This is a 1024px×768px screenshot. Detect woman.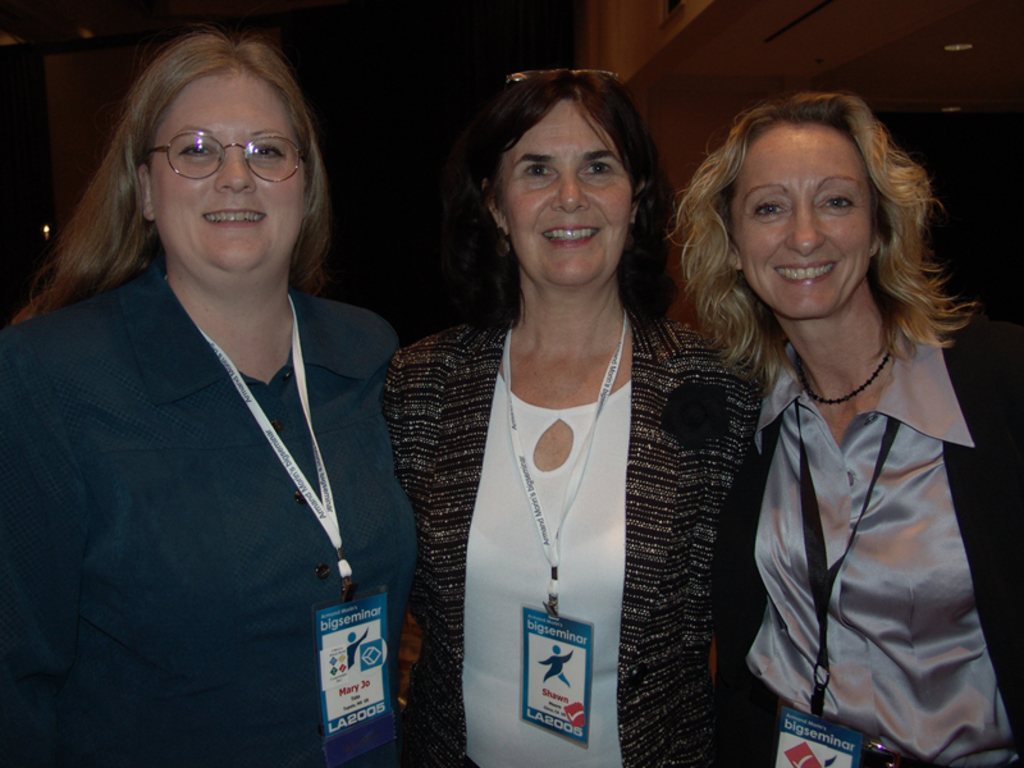
l=662, t=83, r=1023, b=767.
